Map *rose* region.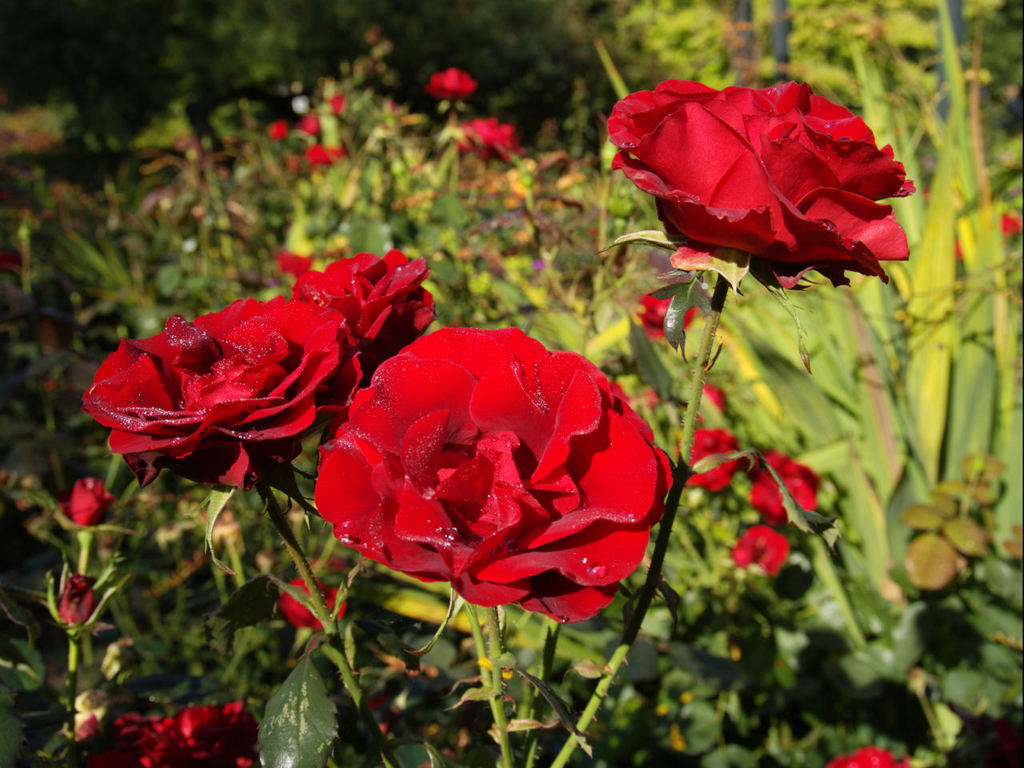
Mapped to rect(78, 293, 363, 494).
